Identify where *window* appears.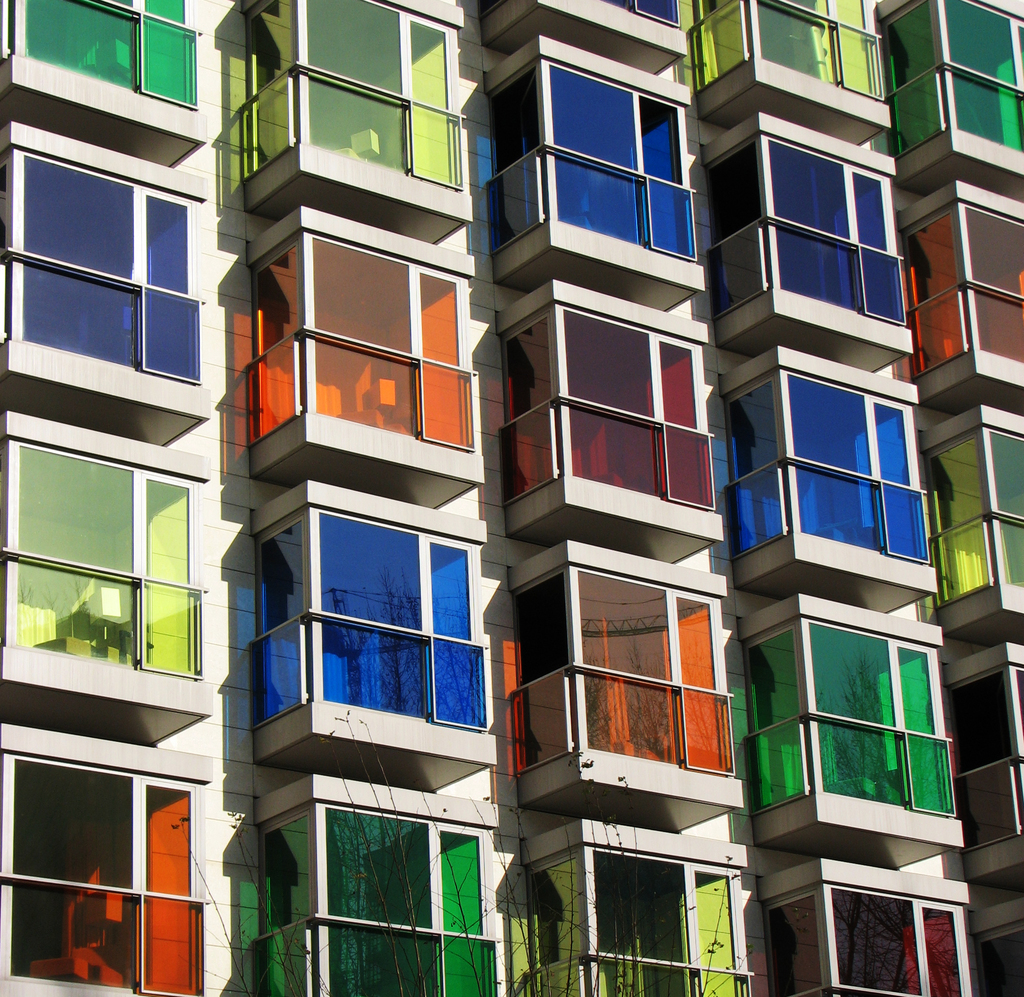
Appears at select_region(0, 430, 221, 714).
